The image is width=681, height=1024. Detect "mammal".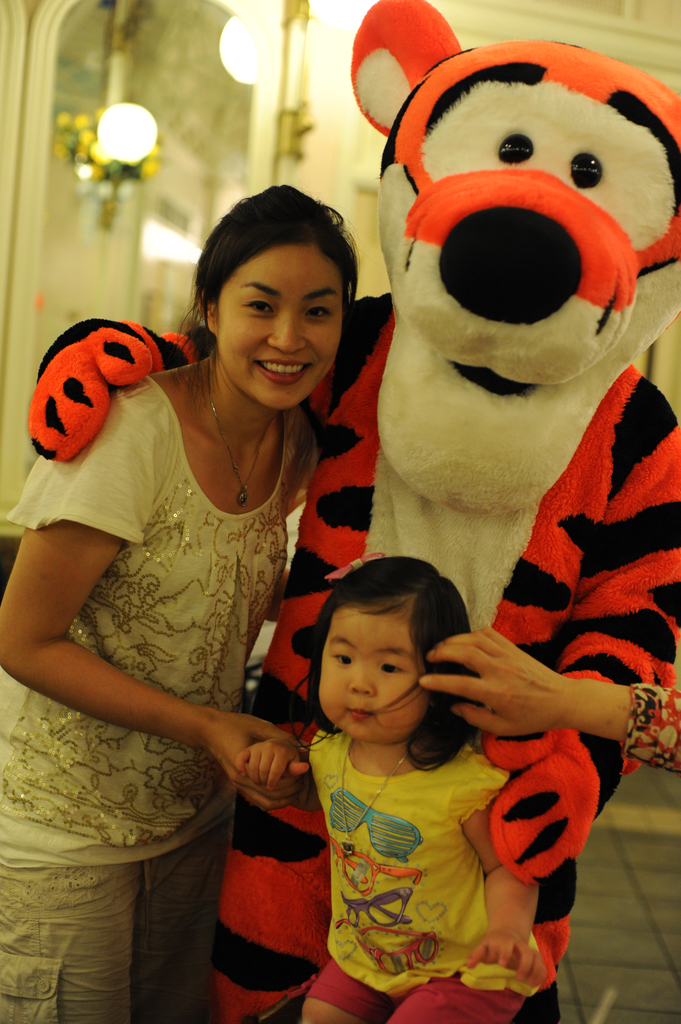
Detection: {"left": 0, "top": 188, "right": 352, "bottom": 1023}.
